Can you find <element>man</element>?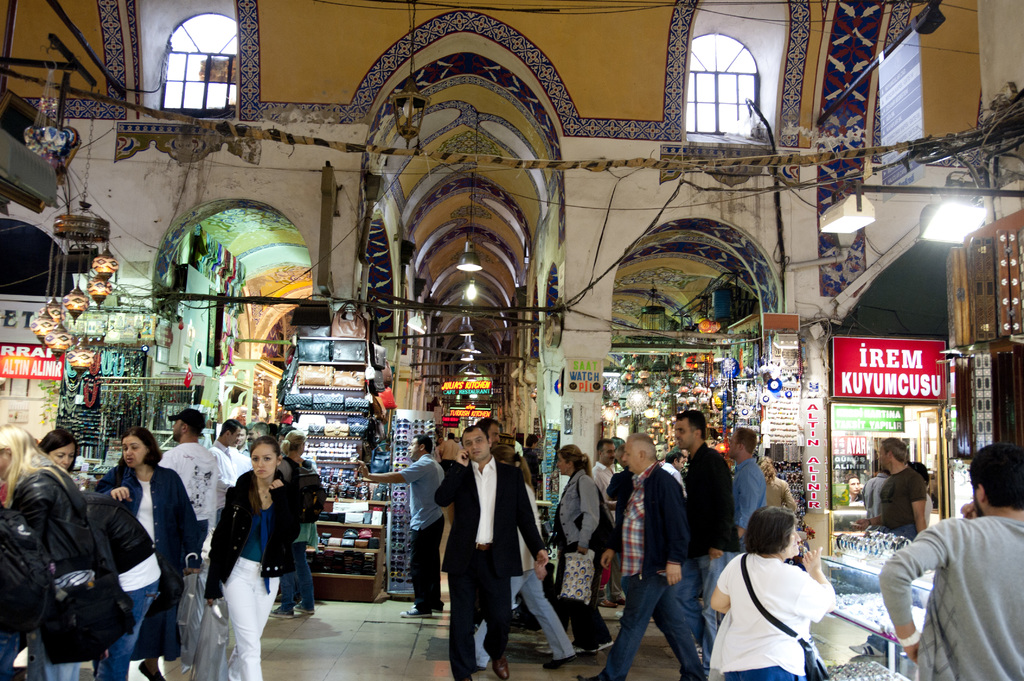
Yes, bounding box: l=476, t=413, r=502, b=450.
